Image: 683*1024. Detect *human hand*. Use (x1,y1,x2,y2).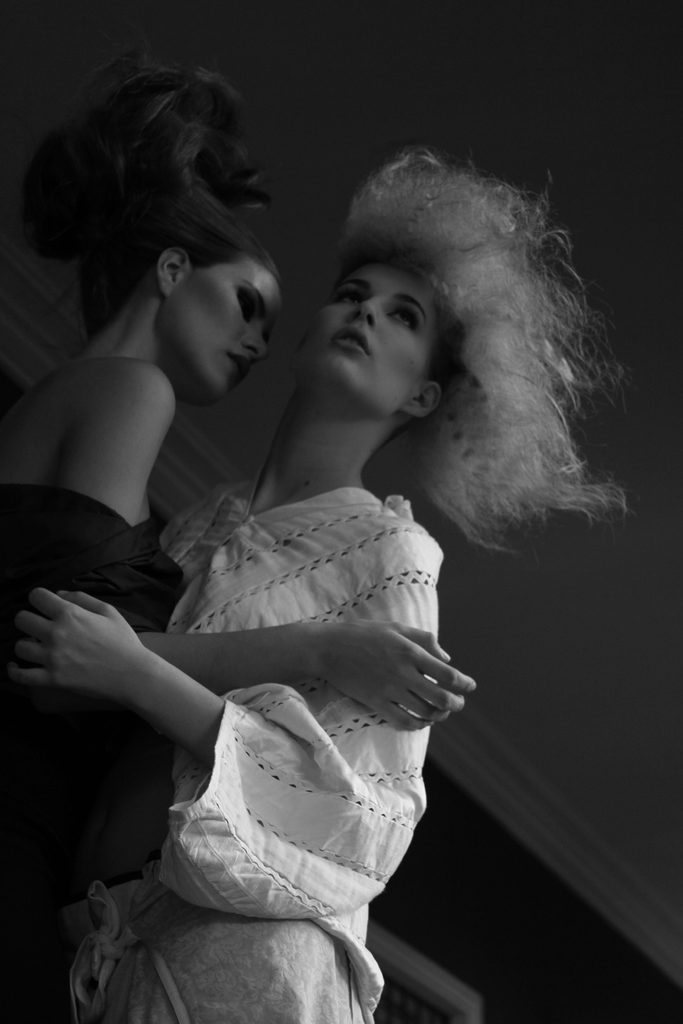
(324,618,476,728).
